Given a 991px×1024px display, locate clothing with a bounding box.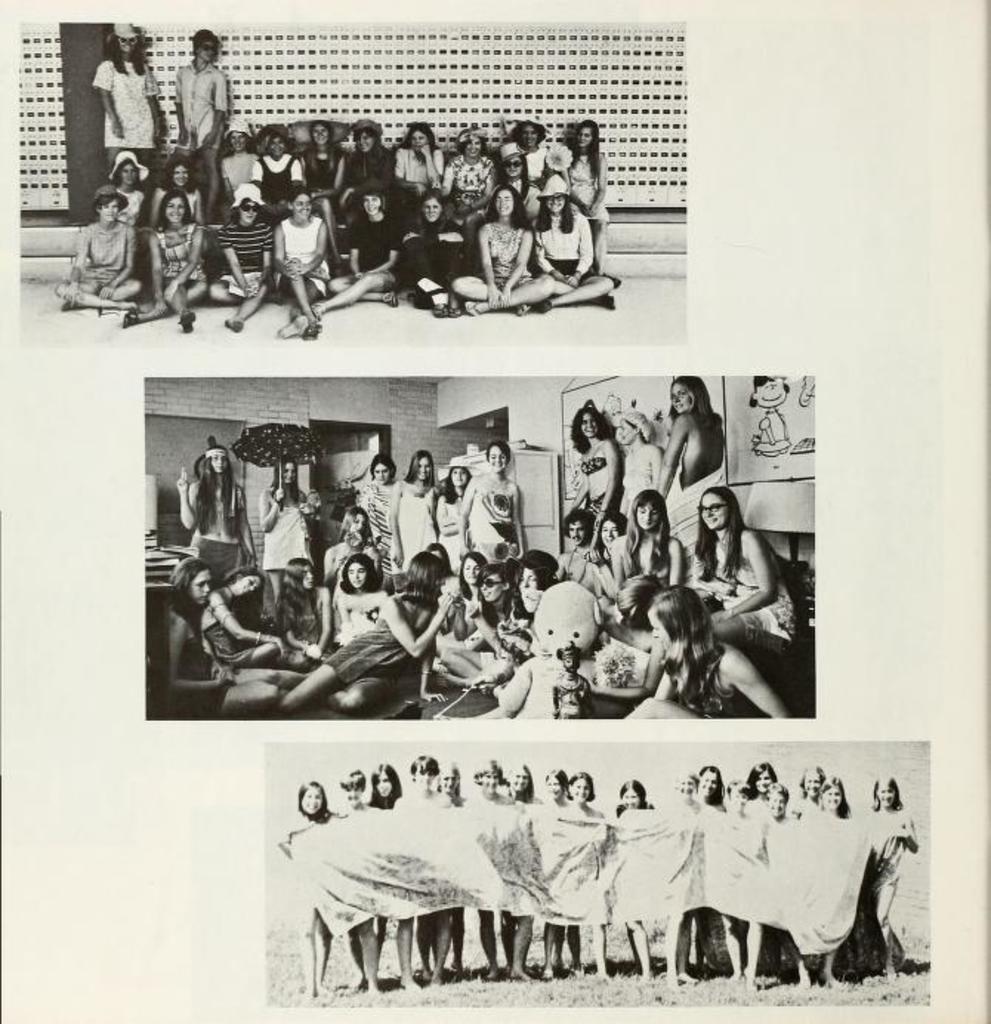
Located: (352, 151, 390, 206).
